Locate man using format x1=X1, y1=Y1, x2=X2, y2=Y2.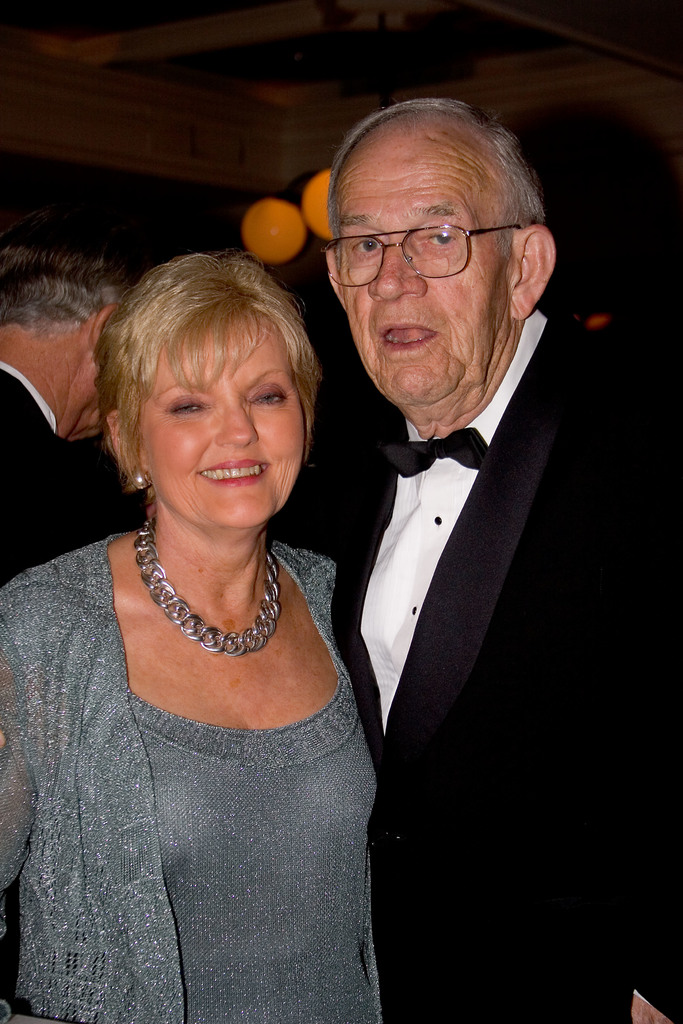
x1=292, y1=84, x2=682, y2=1023.
